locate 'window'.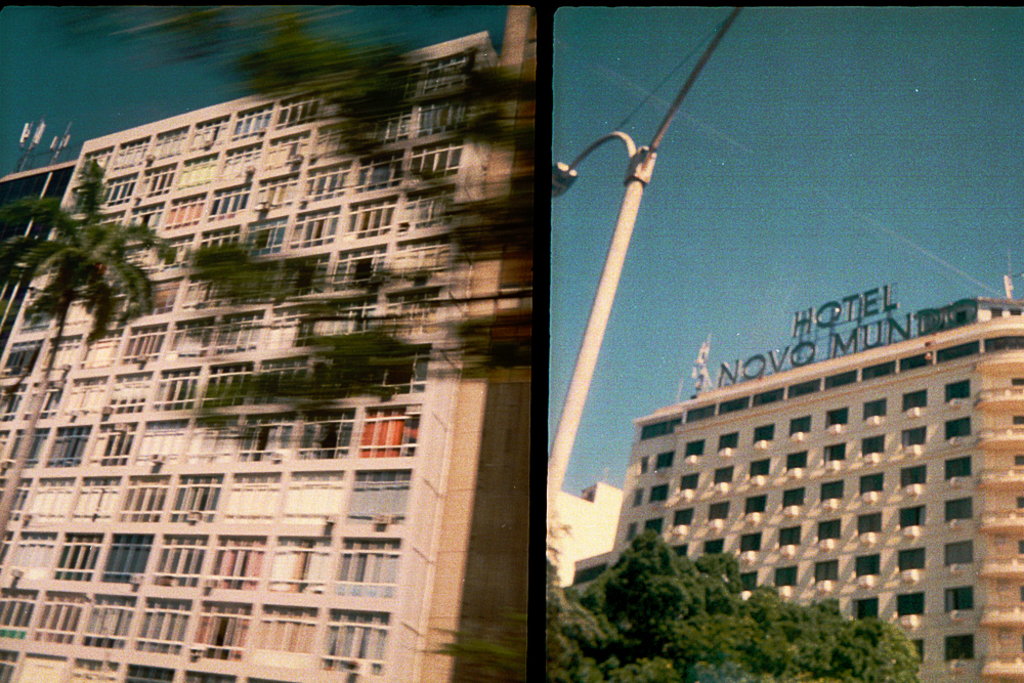
Bounding box: (950,637,971,659).
